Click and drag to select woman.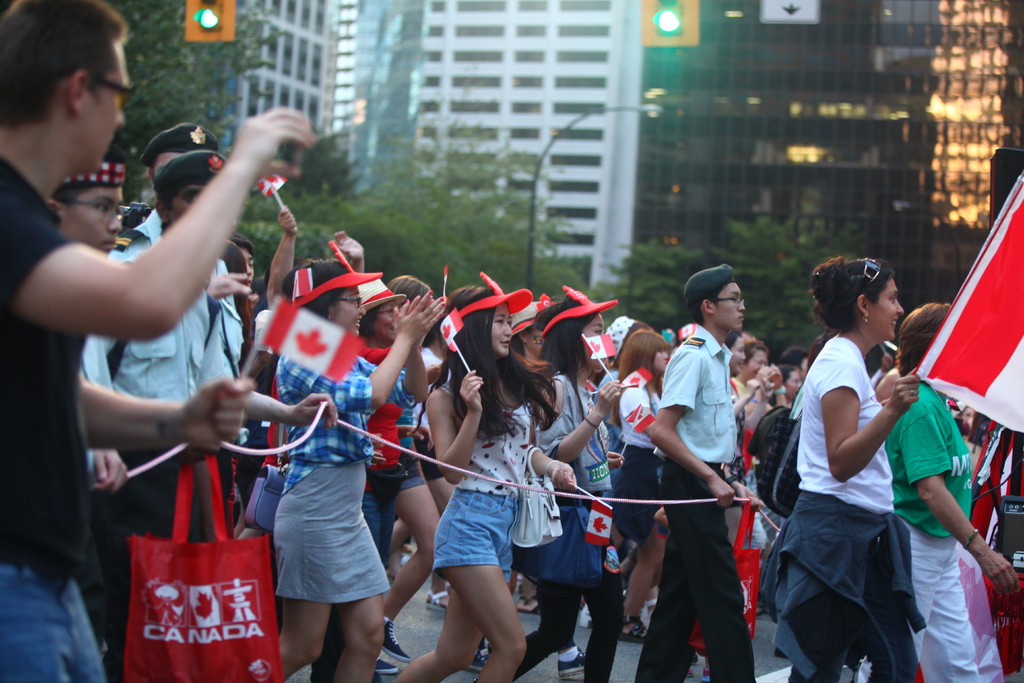
Selection: <region>773, 251, 909, 682</region>.
